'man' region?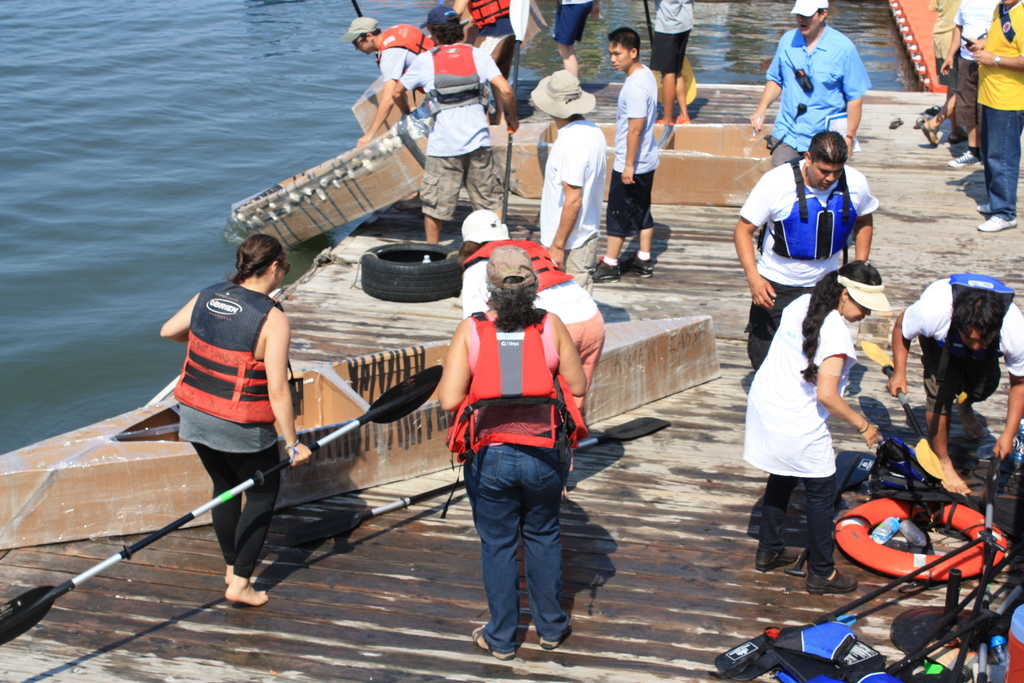
bbox=[590, 26, 664, 279]
